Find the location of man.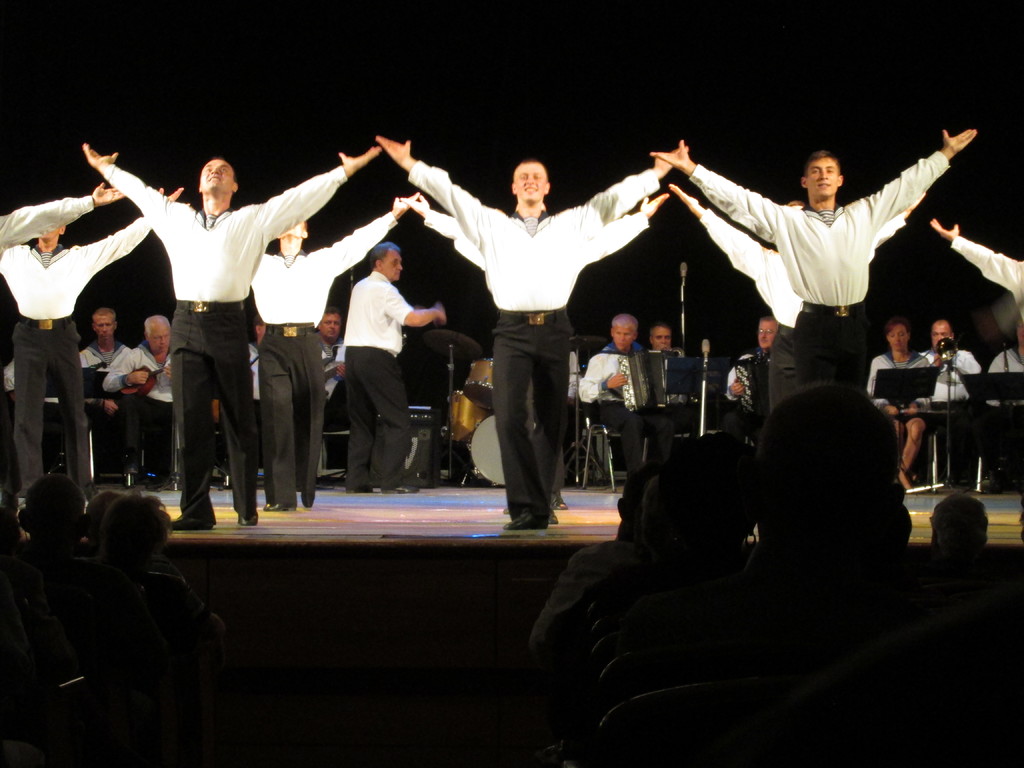
Location: bbox(82, 136, 382, 530).
